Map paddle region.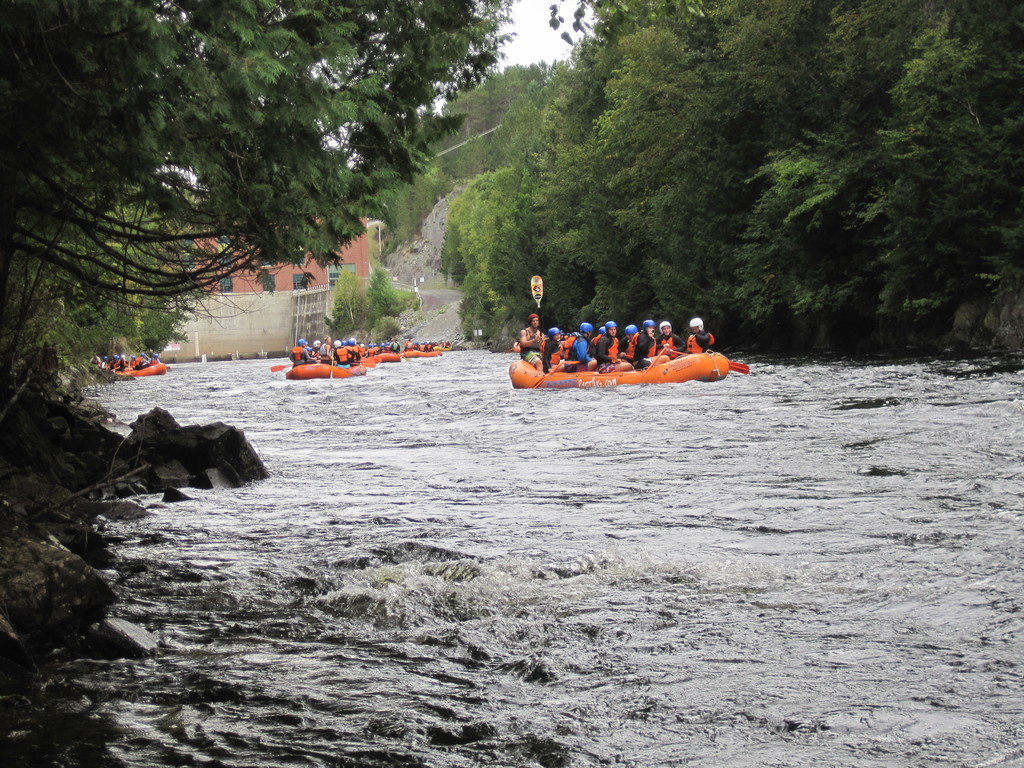
Mapped to <region>529, 274, 542, 337</region>.
